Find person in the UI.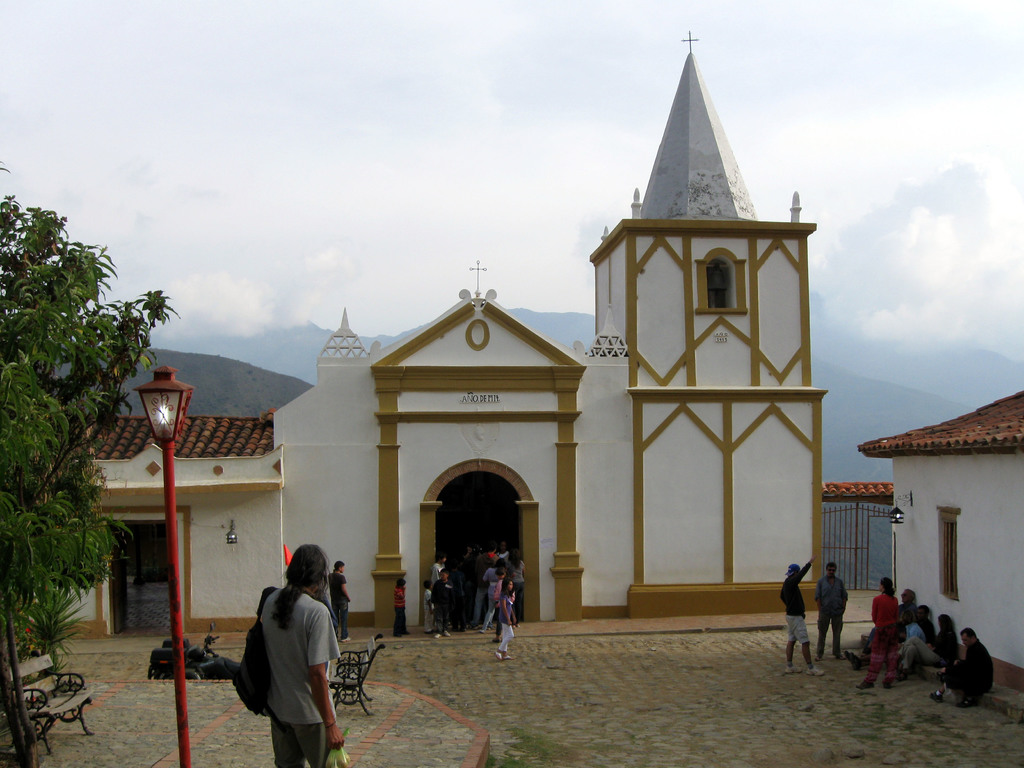
UI element at (x1=328, y1=560, x2=351, y2=648).
